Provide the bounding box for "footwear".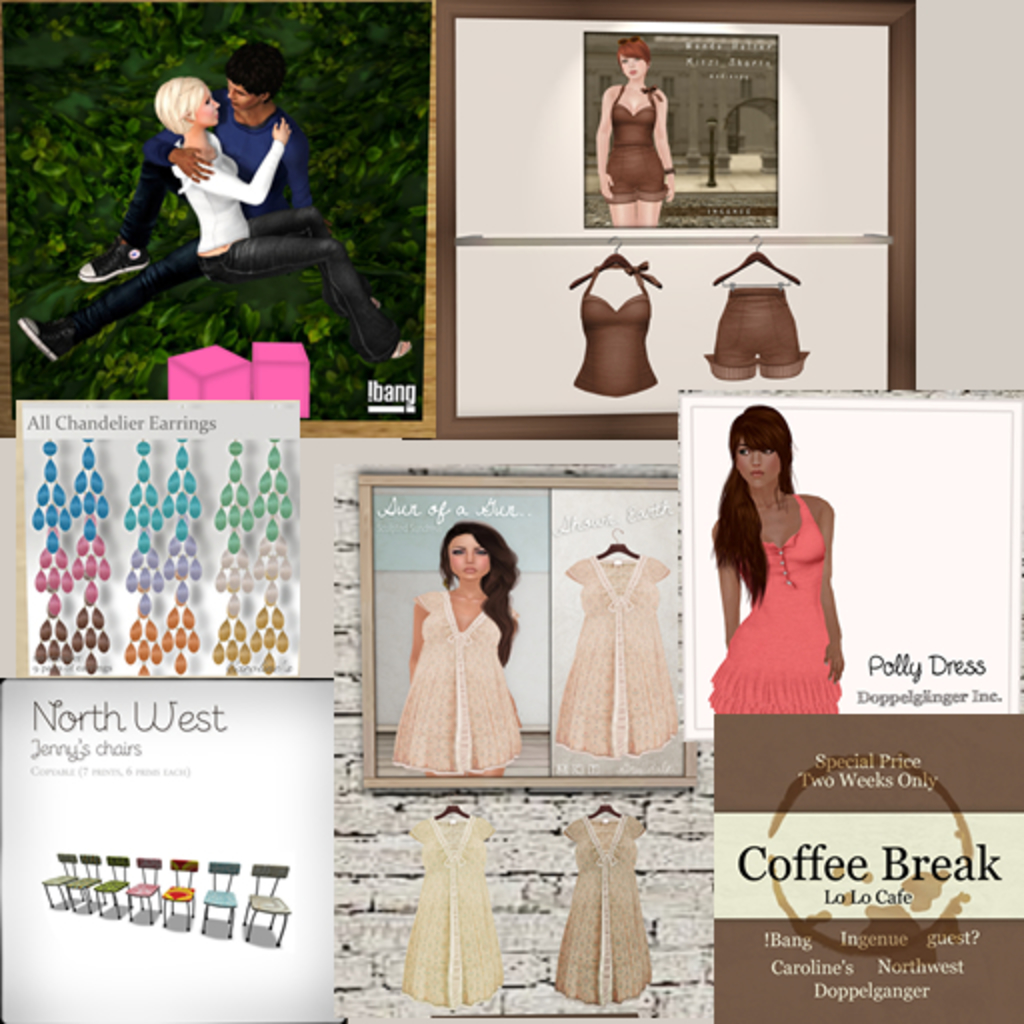
[x1=76, y1=236, x2=148, y2=286].
